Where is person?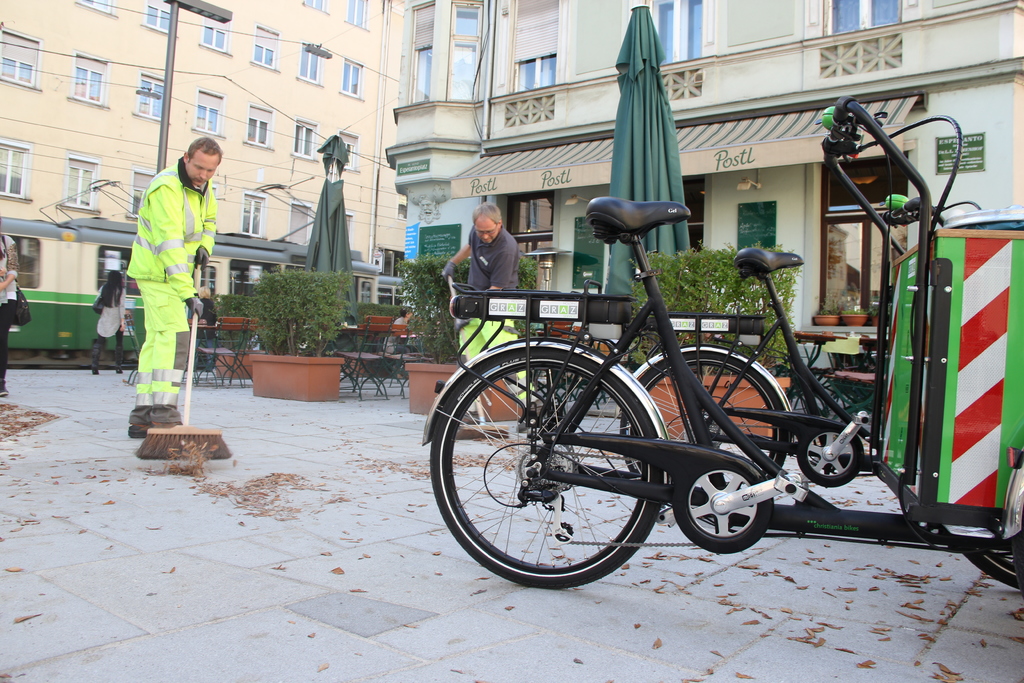
x1=89 y1=268 x2=131 y2=375.
